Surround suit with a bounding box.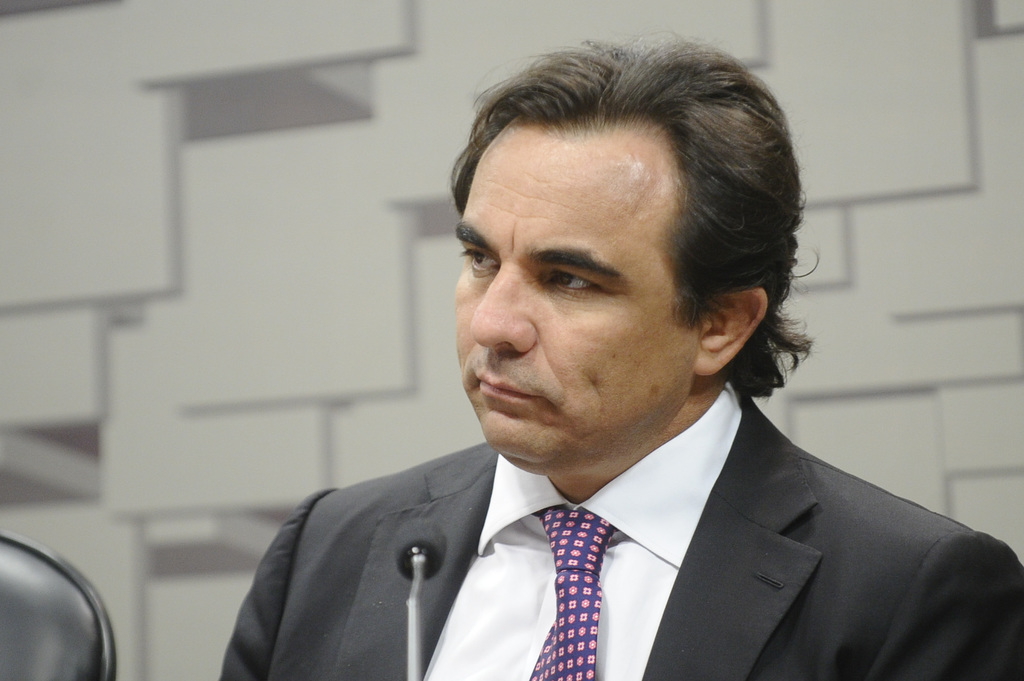
bbox=(188, 371, 1005, 669).
